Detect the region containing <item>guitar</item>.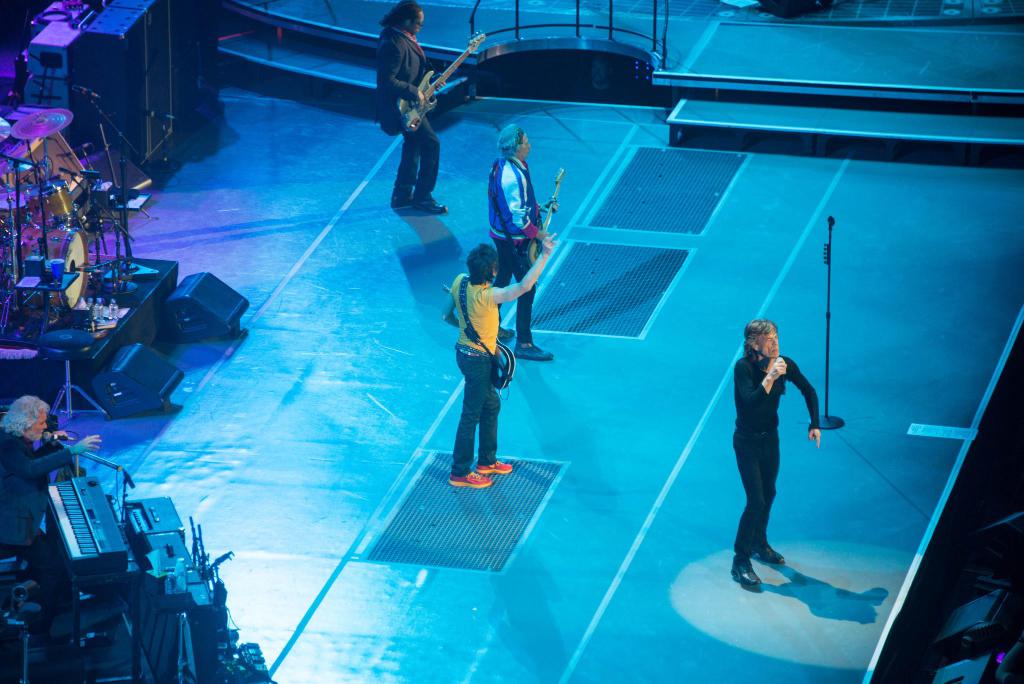
{"left": 395, "top": 30, "right": 488, "bottom": 135}.
